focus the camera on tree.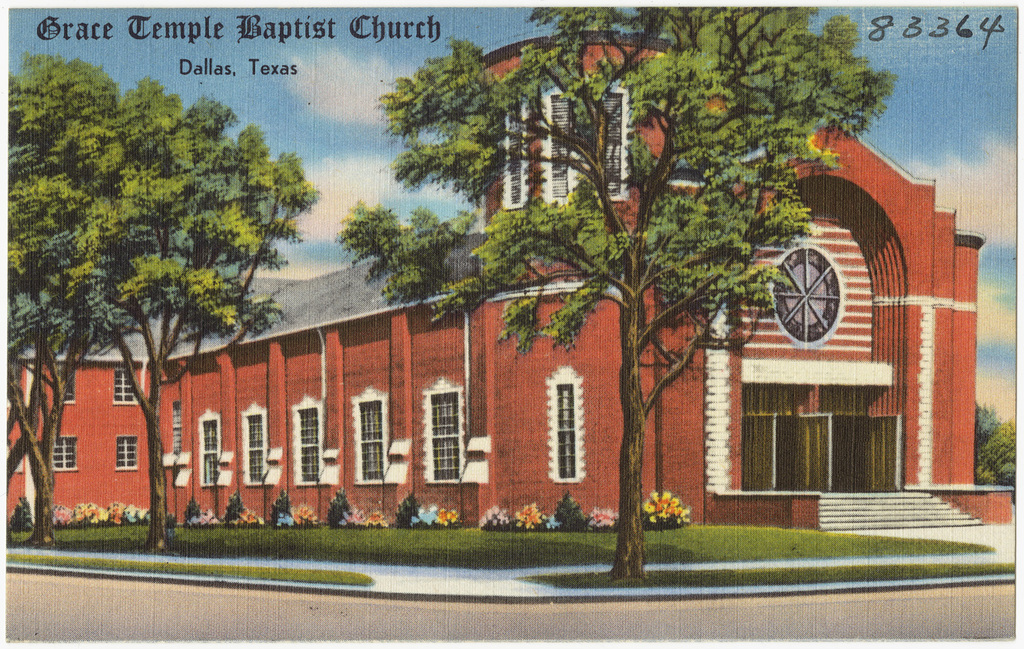
Focus region: {"x1": 339, "y1": 6, "x2": 897, "y2": 592}.
